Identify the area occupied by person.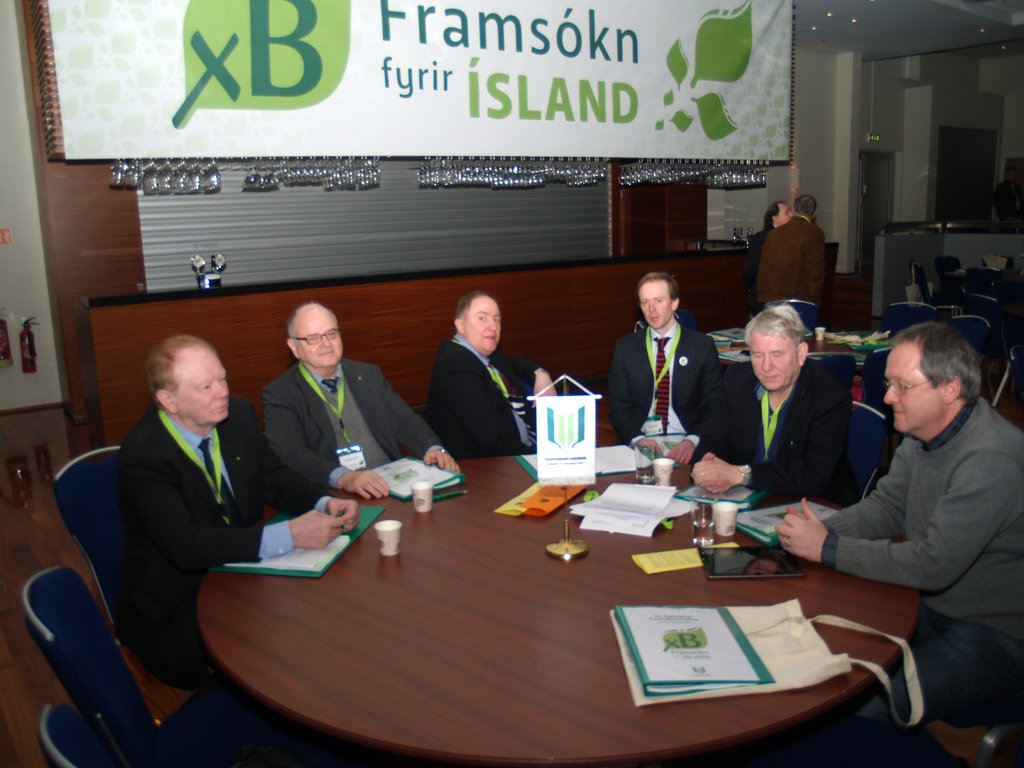
Area: (774,319,1023,760).
